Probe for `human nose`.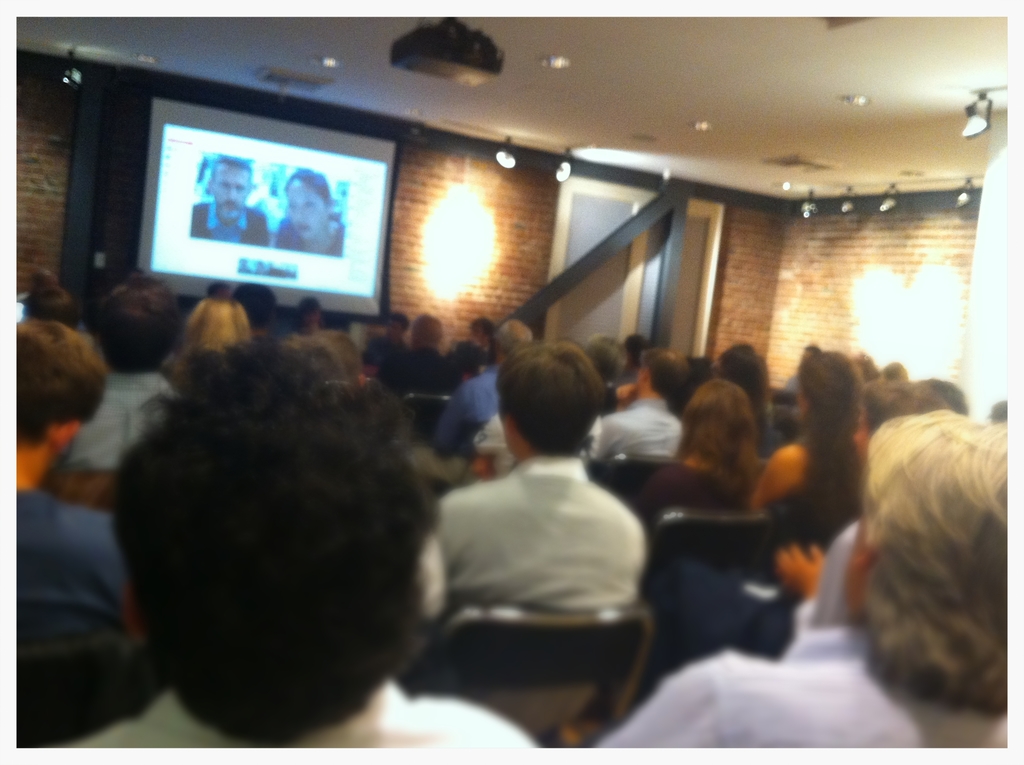
Probe result: rect(289, 204, 309, 221).
